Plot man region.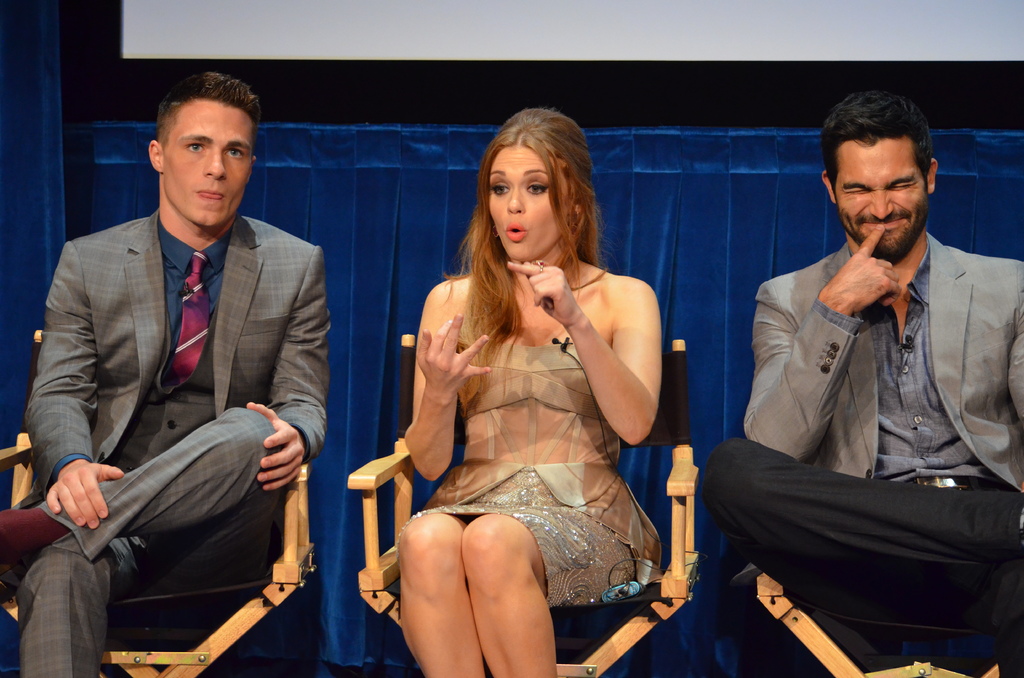
Plotted at l=701, t=88, r=1023, b=677.
